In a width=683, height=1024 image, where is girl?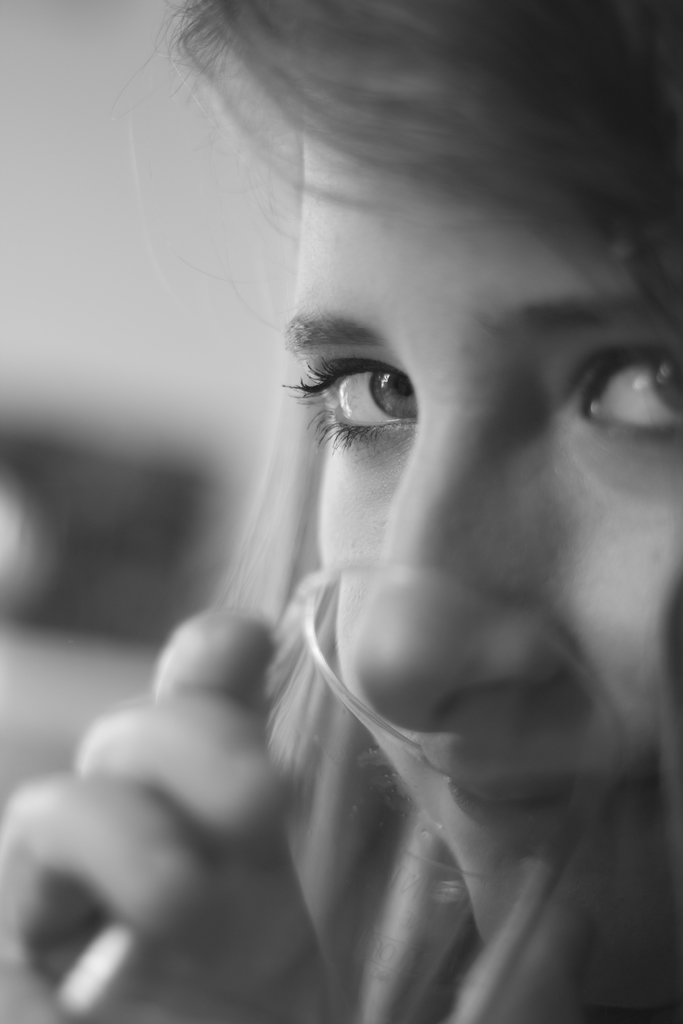
<bbox>0, 0, 682, 1023</bbox>.
